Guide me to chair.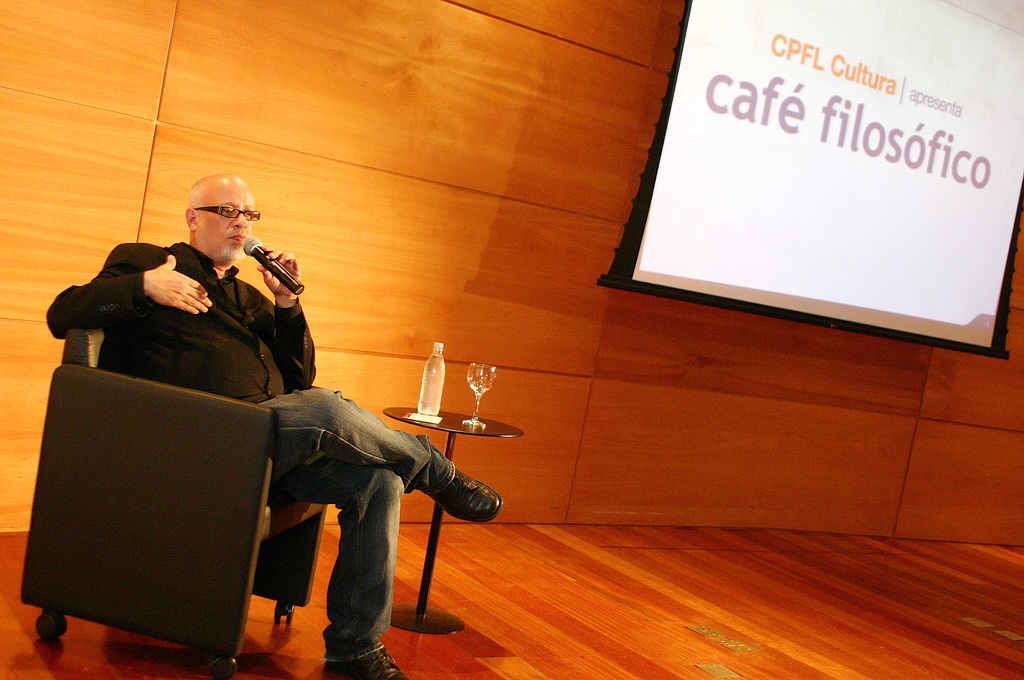
Guidance: l=10, t=318, r=323, b=679.
